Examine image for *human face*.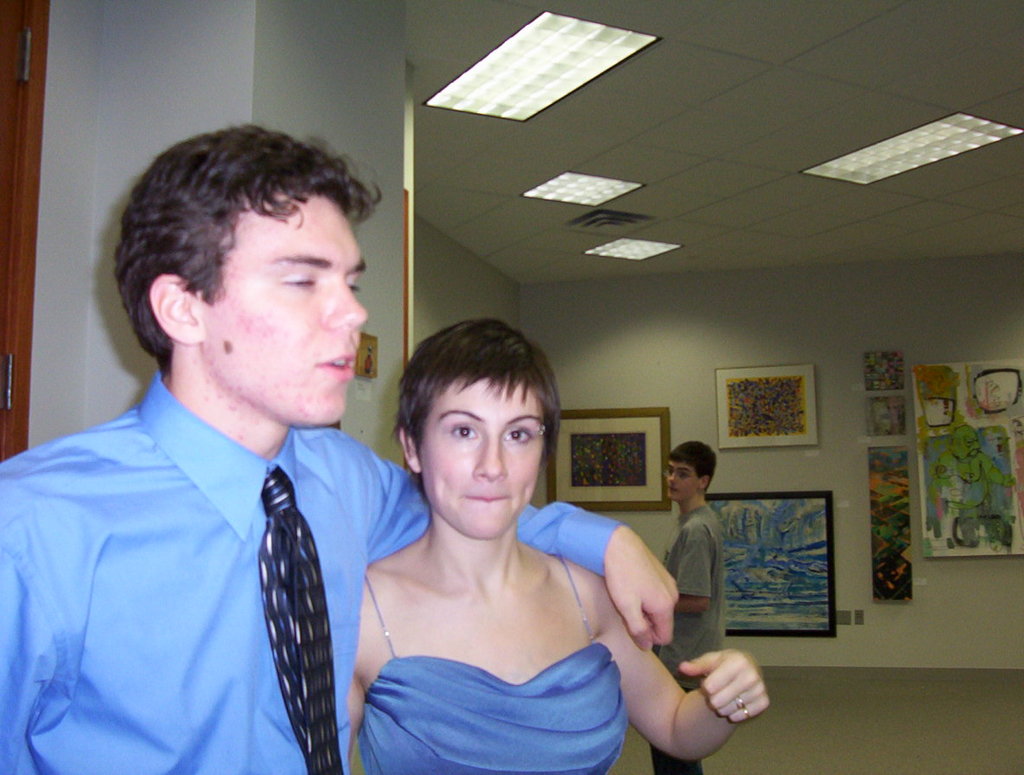
Examination result: bbox=(422, 381, 551, 549).
